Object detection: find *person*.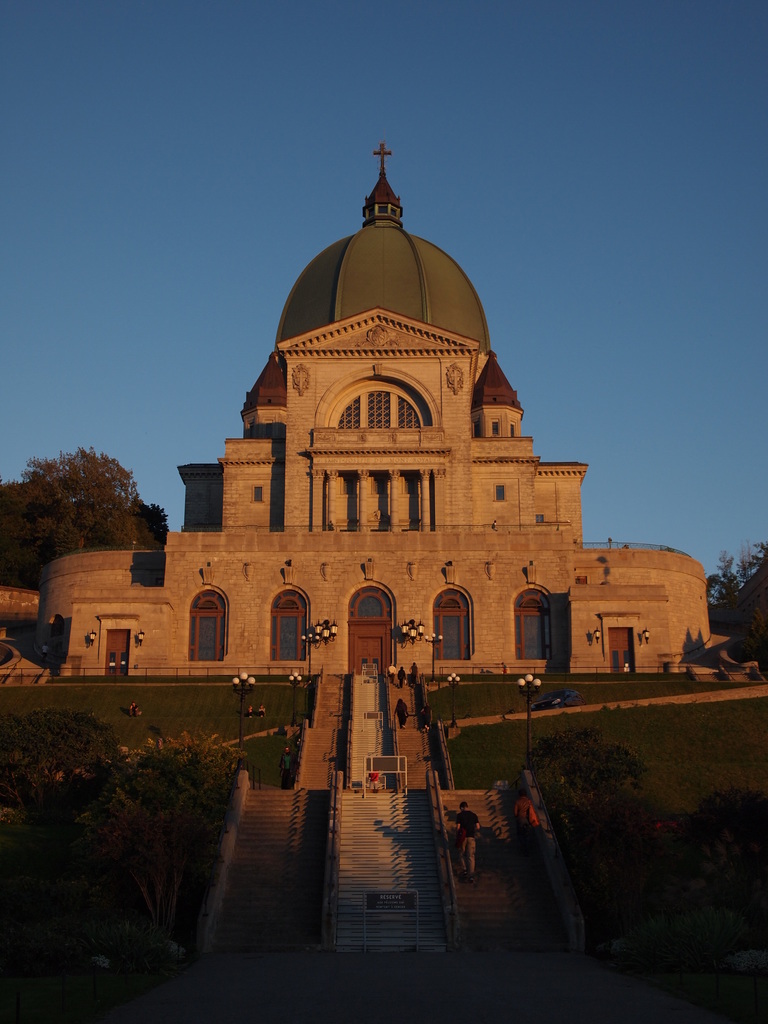
detection(245, 706, 254, 718).
